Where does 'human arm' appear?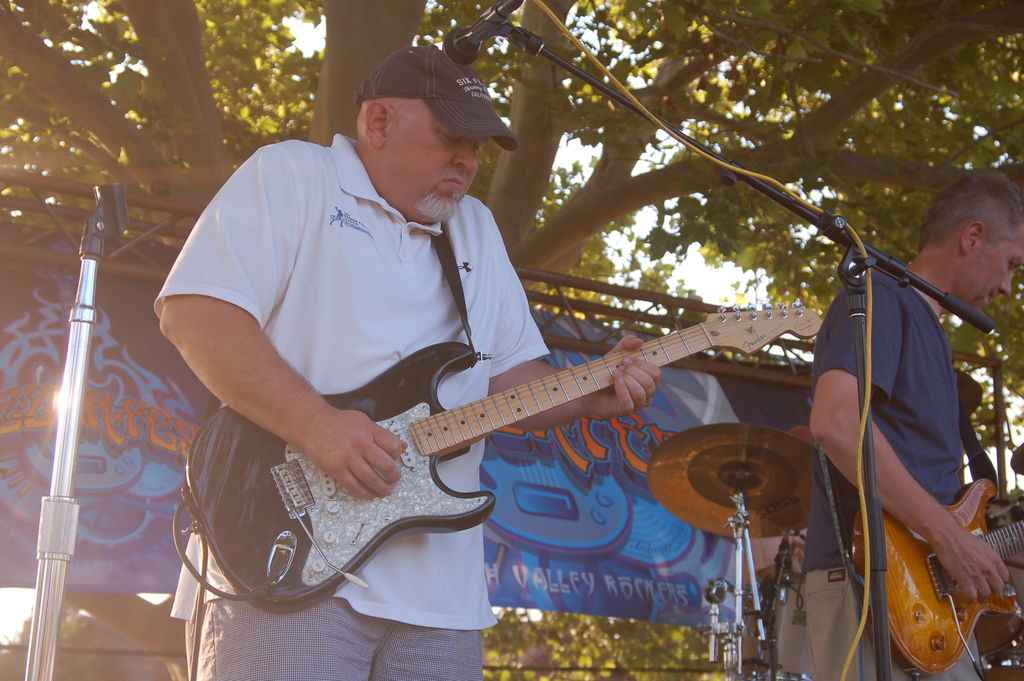
Appears at crop(470, 188, 658, 432).
